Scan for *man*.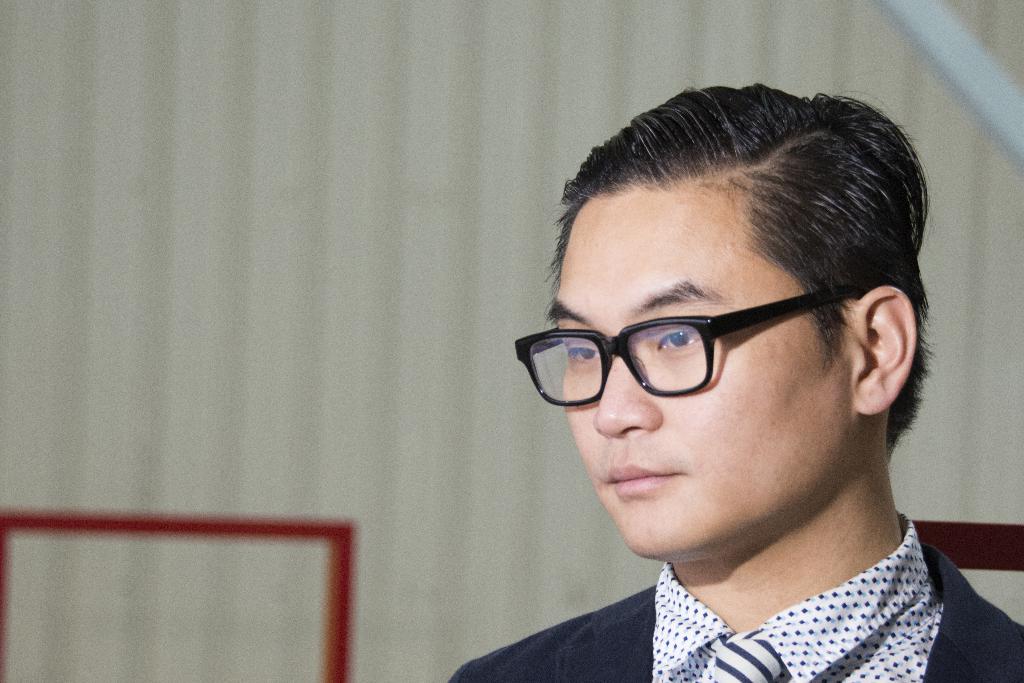
Scan result: <bbox>396, 76, 1023, 682</bbox>.
